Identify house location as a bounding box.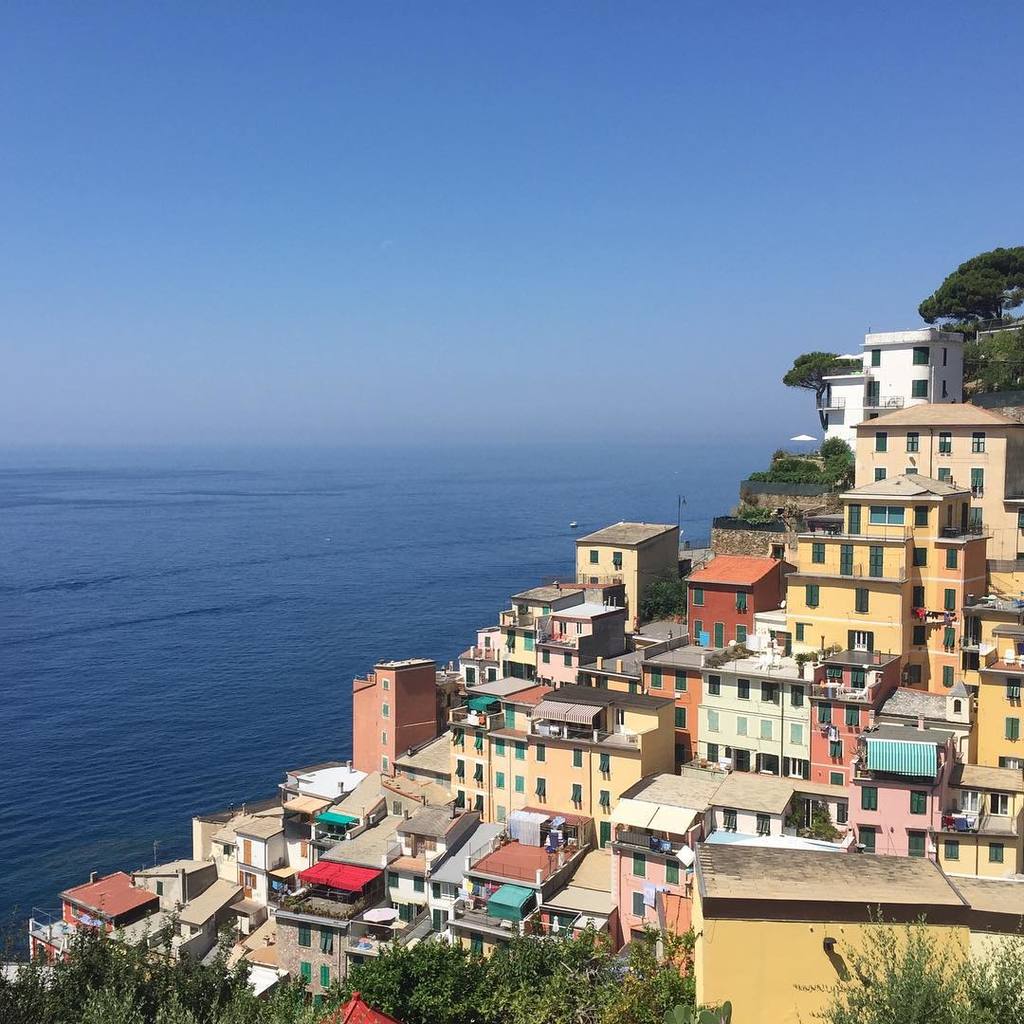
x1=807 y1=641 x2=906 y2=782.
